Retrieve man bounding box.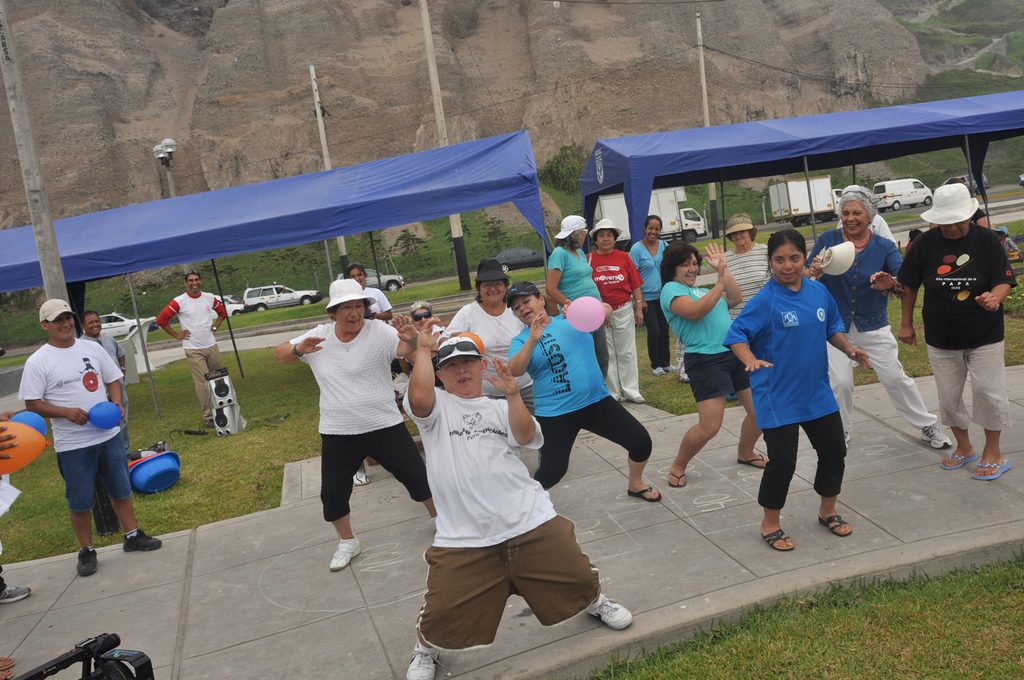
Bounding box: {"x1": 399, "y1": 316, "x2": 625, "y2": 679}.
